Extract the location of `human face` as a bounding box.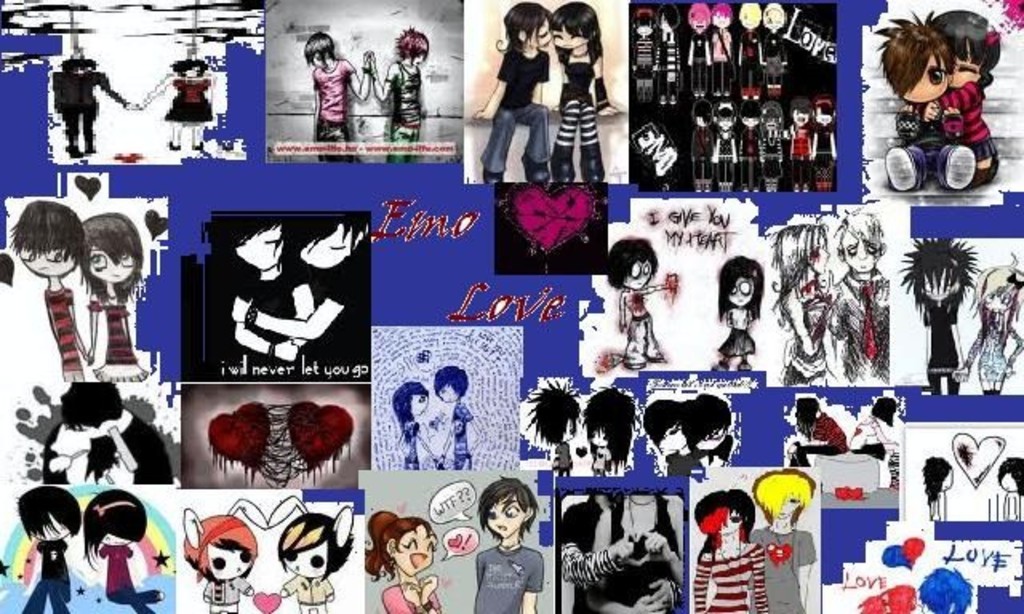
<region>410, 393, 424, 416</region>.
